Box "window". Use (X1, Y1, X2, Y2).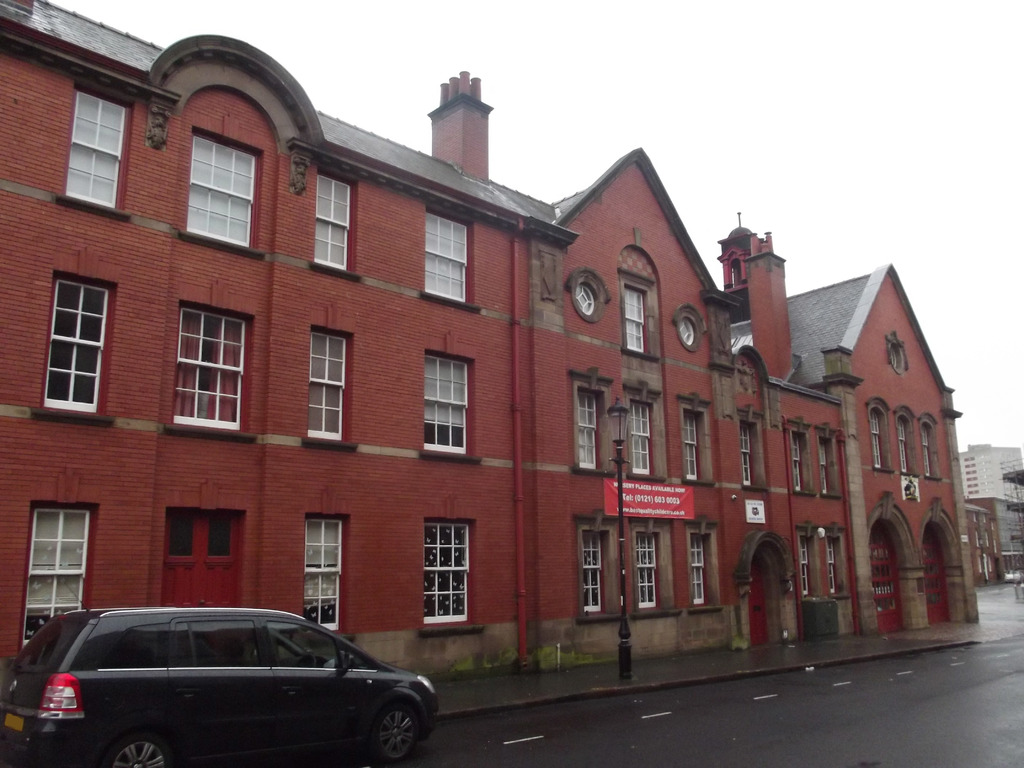
(796, 520, 819, 600).
